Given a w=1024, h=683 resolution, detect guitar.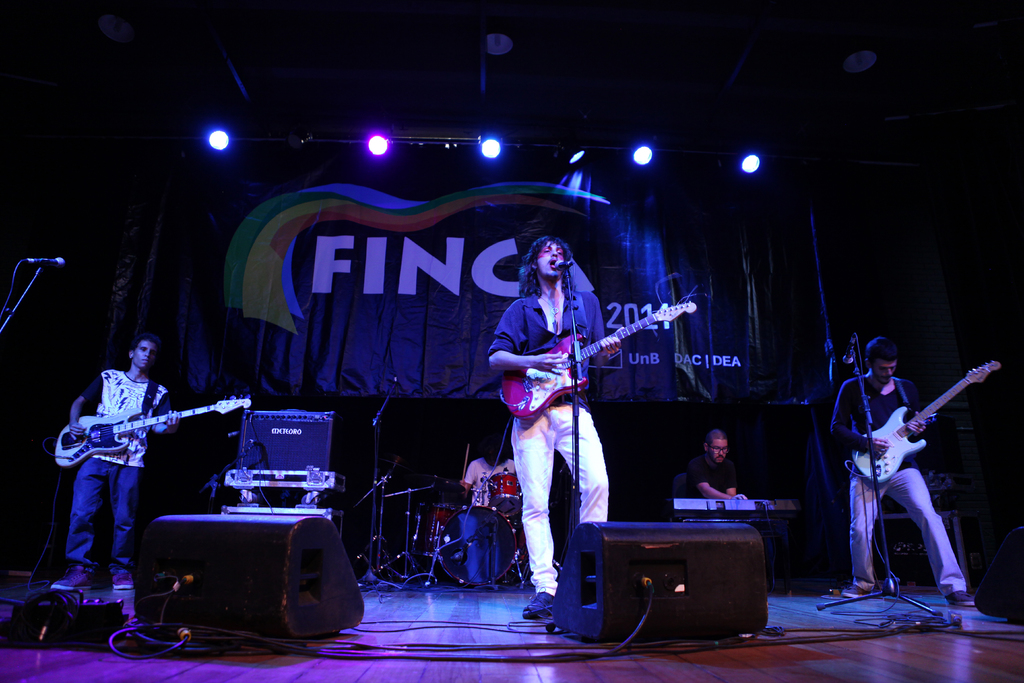
[484,295,703,426].
